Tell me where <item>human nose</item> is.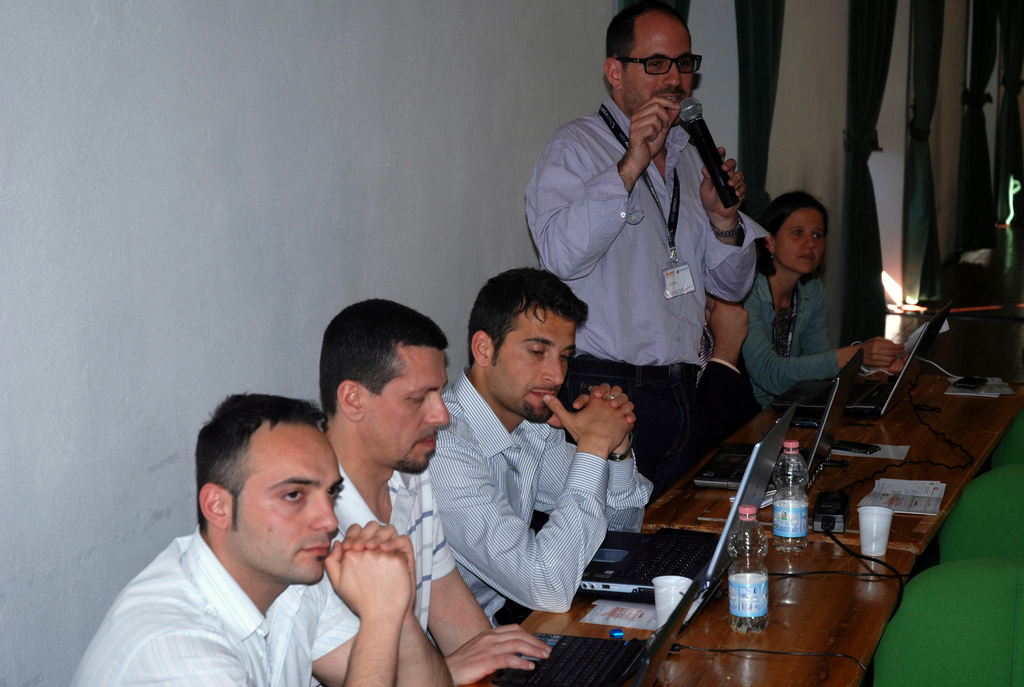
<item>human nose</item> is at bbox(309, 498, 337, 533).
